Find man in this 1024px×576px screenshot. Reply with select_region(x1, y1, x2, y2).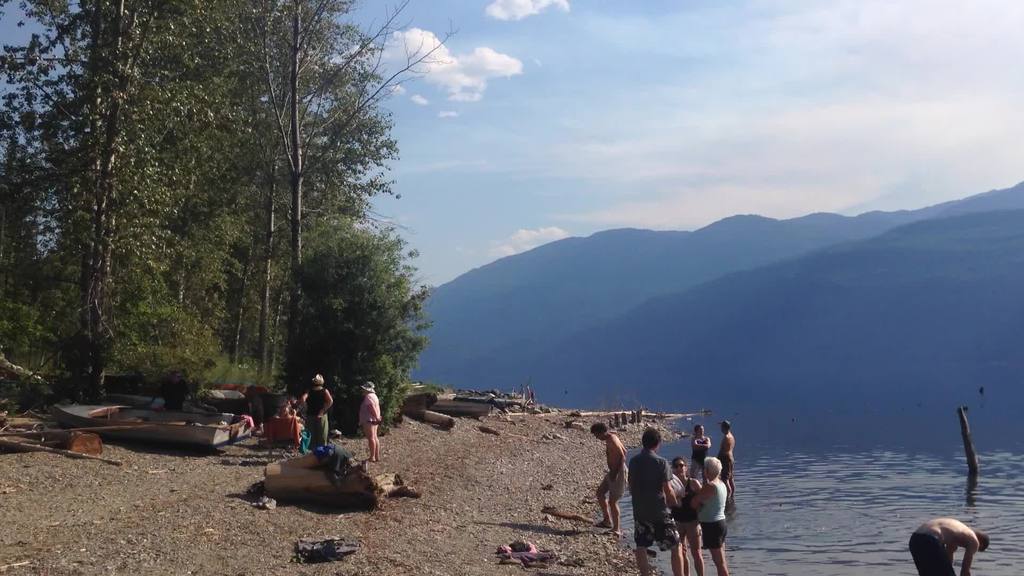
select_region(719, 423, 742, 498).
